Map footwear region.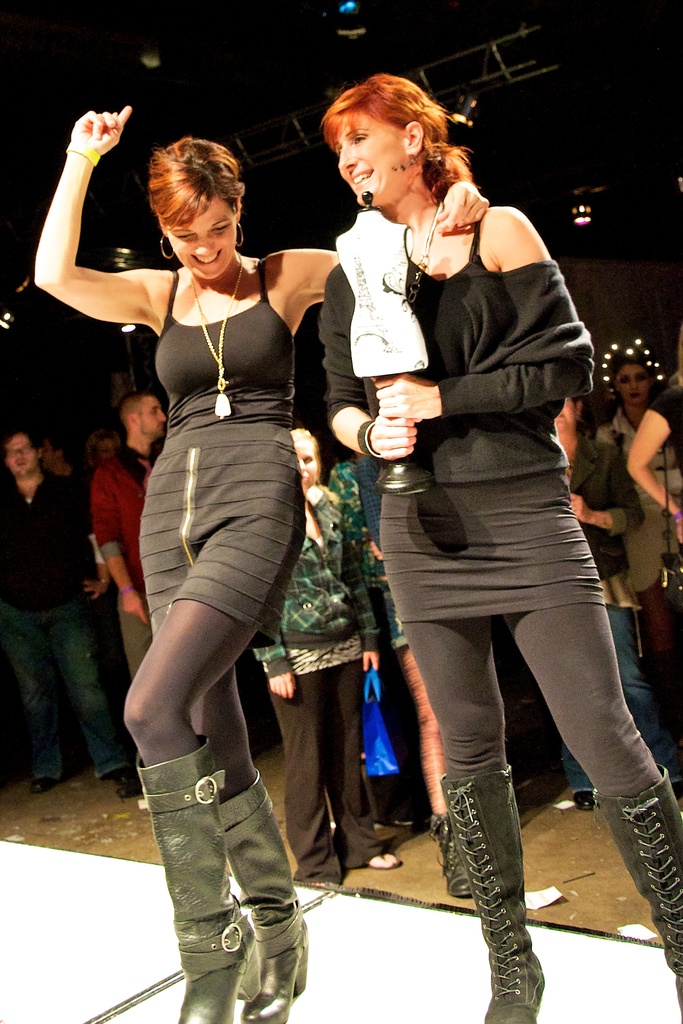
Mapped to rect(129, 730, 258, 1023).
